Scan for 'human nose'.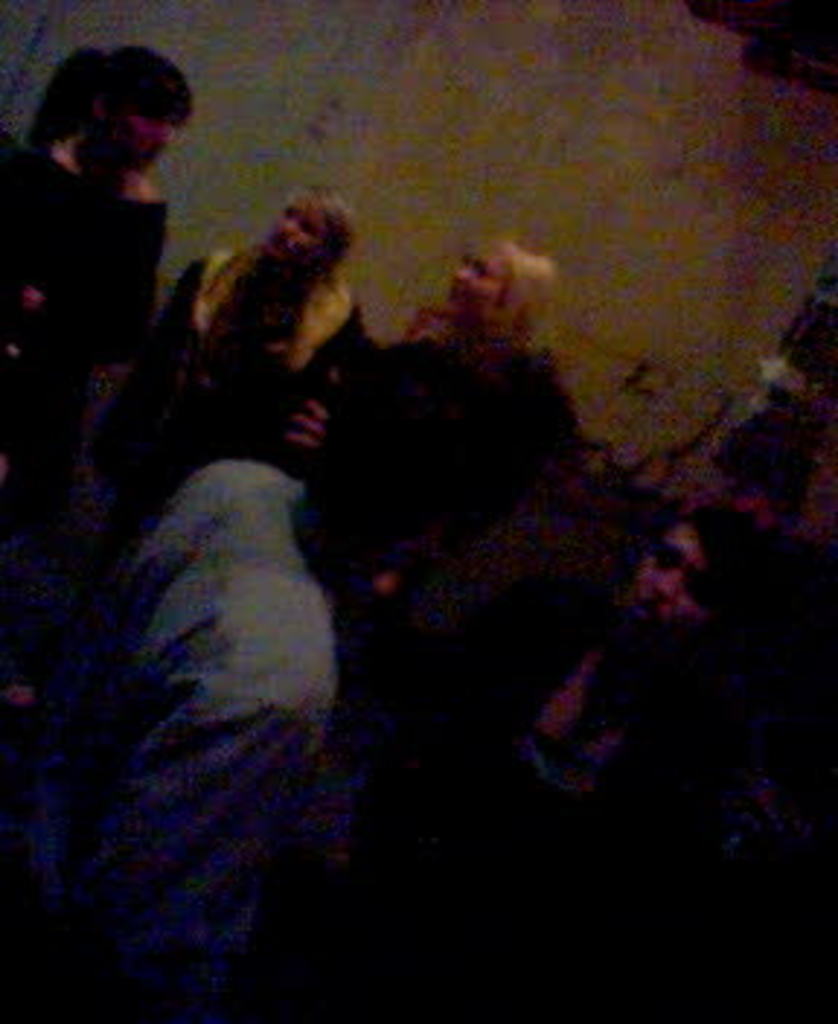
Scan result: (460, 273, 466, 279).
